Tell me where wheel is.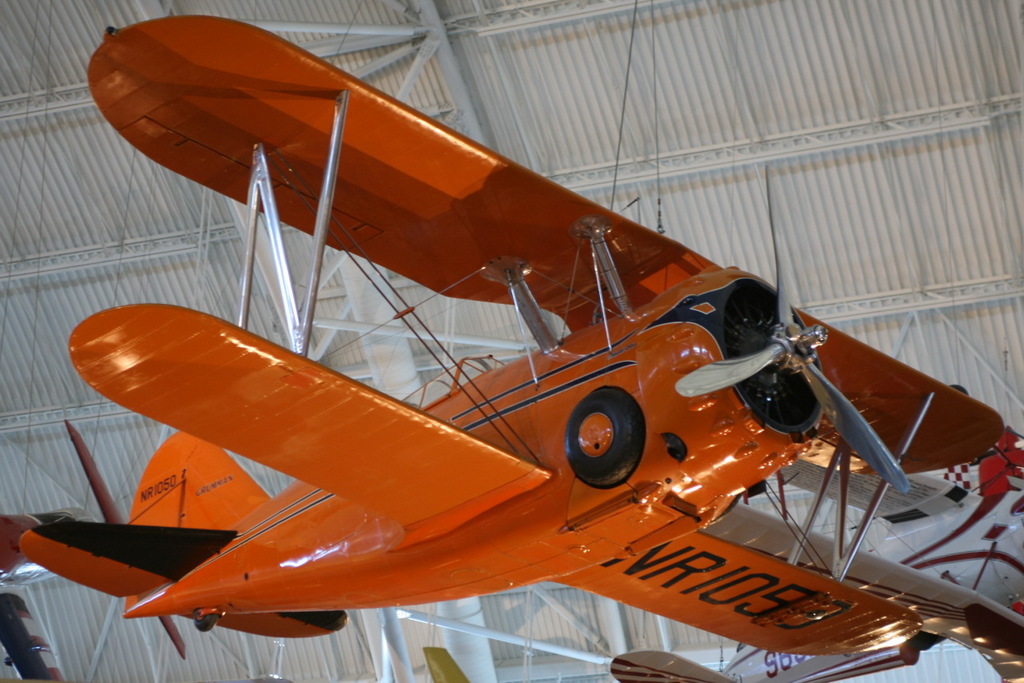
wheel is at bbox=(562, 389, 635, 476).
